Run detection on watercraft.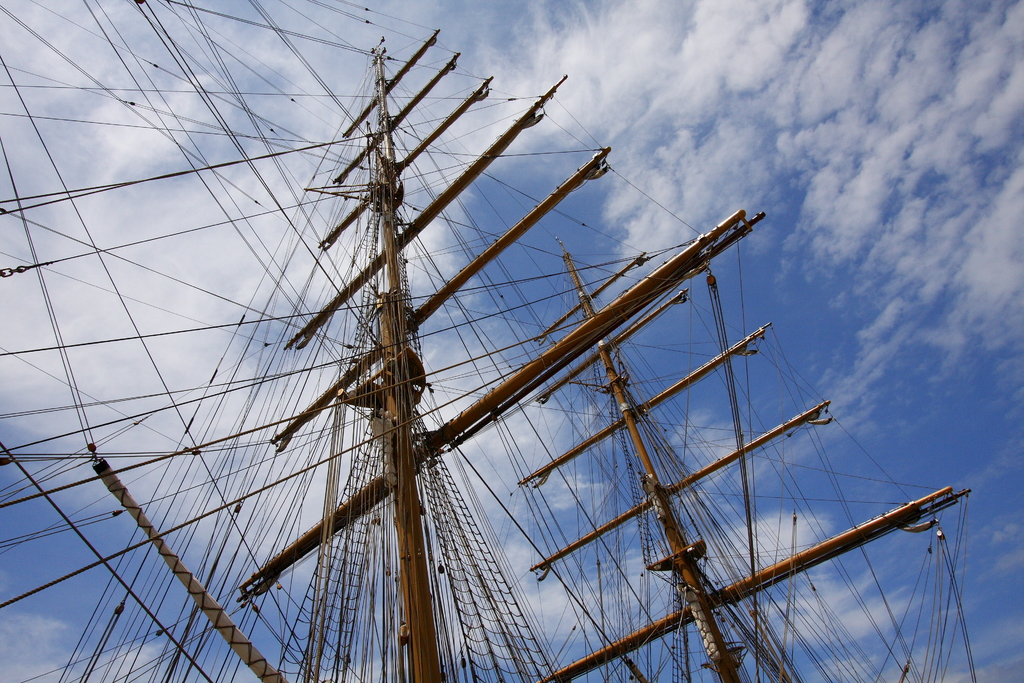
Result: [0,0,977,682].
